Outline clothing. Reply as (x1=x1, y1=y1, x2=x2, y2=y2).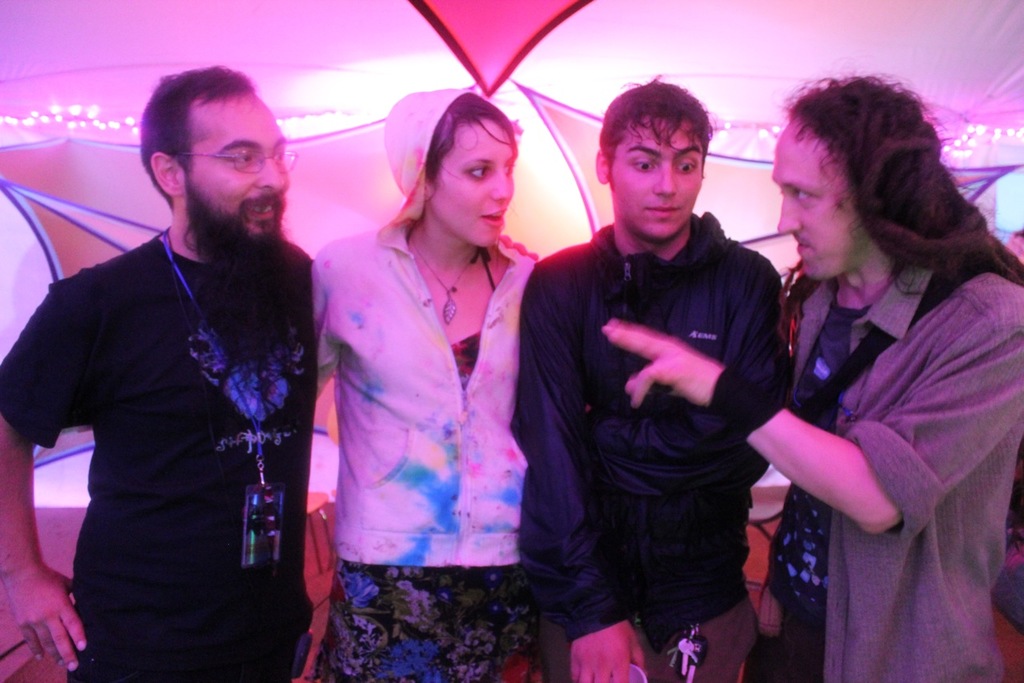
(x1=307, y1=222, x2=534, y2=682).
